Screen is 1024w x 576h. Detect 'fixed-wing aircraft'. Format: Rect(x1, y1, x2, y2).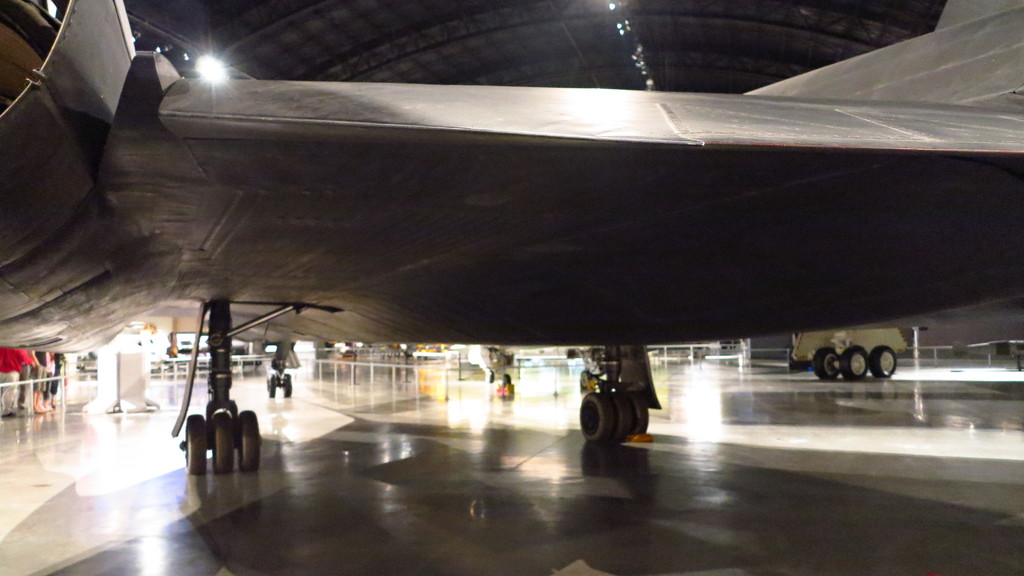
Rect(0, 0, 1023, 476).
